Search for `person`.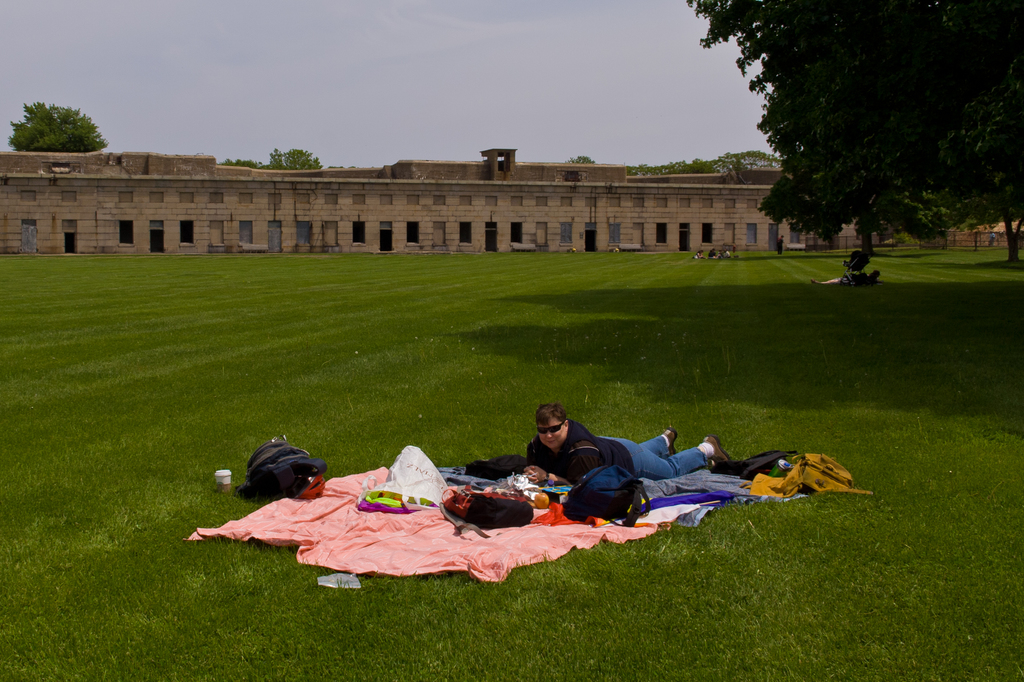
Found at BBox(691, 248, 707, 259).
